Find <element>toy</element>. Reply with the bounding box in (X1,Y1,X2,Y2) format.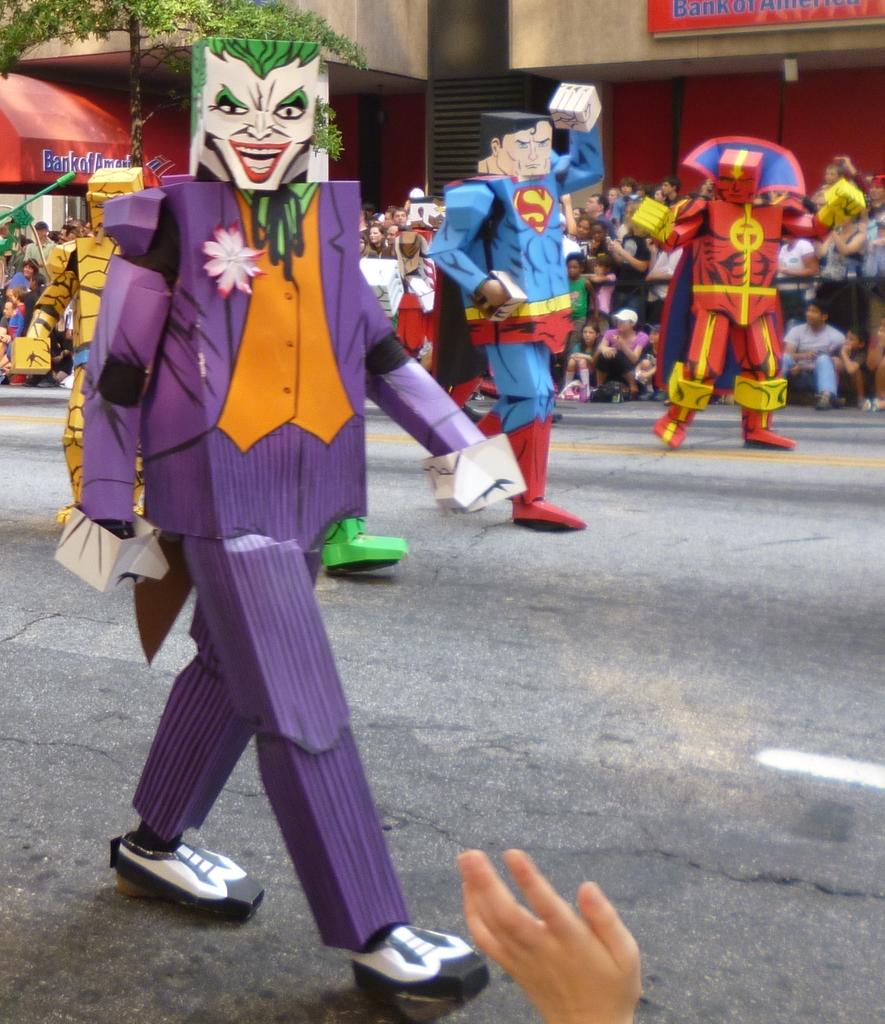
(424,73,604,538).
